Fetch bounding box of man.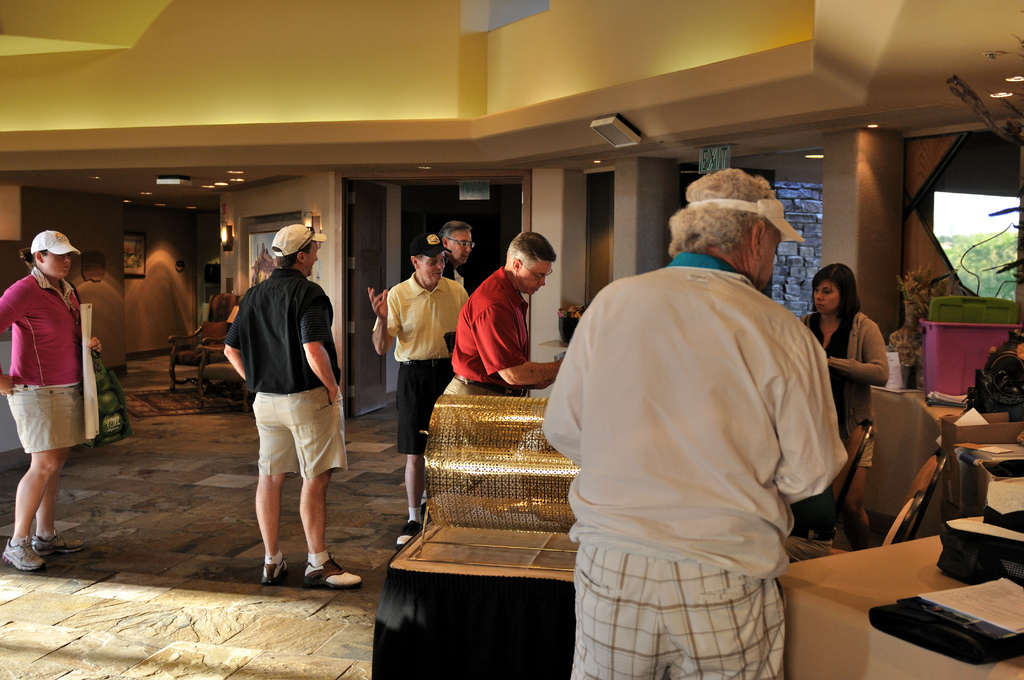
Bbox: left=420, top=234, right=579, bottom=530.
